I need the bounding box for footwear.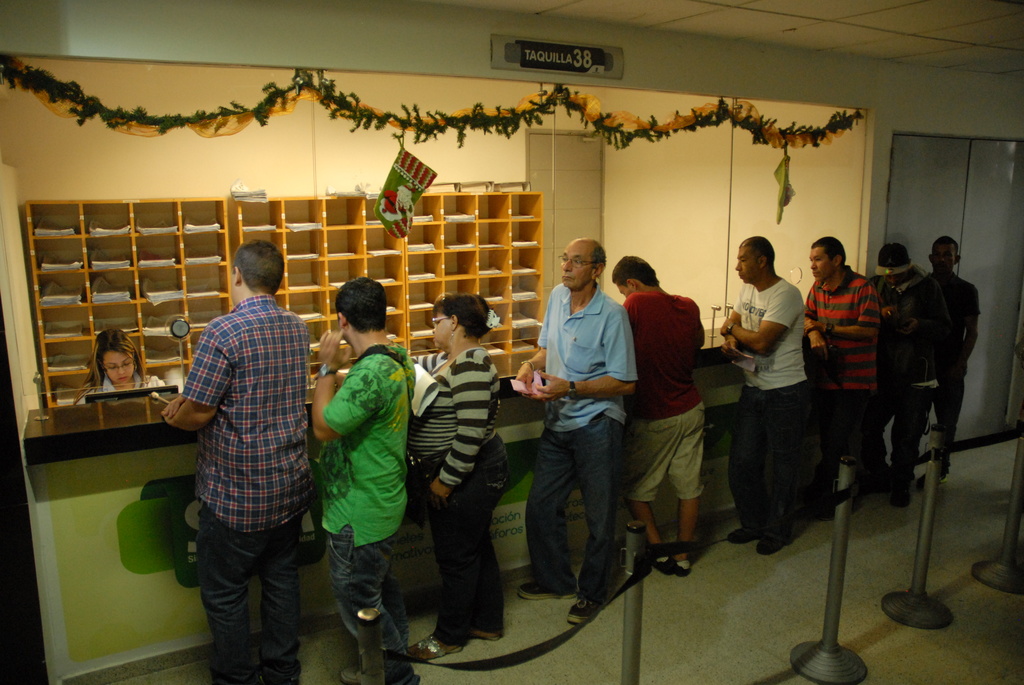
Here it is: box(726, 527, 753, 544).
